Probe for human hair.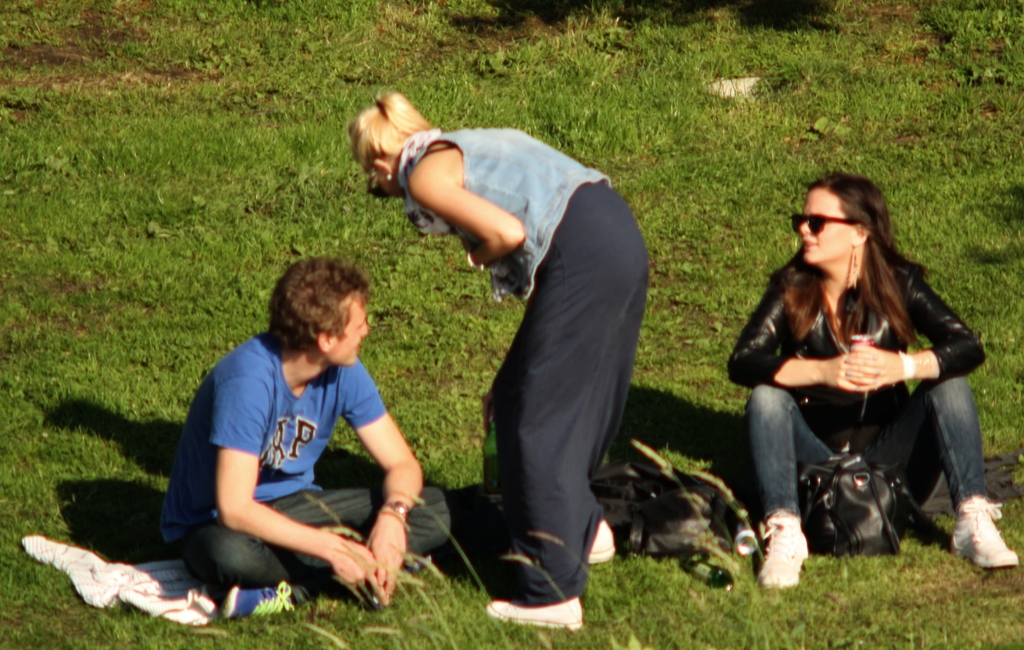
Probe result: [x1=346, y1=84, x2=433, y2=189].
